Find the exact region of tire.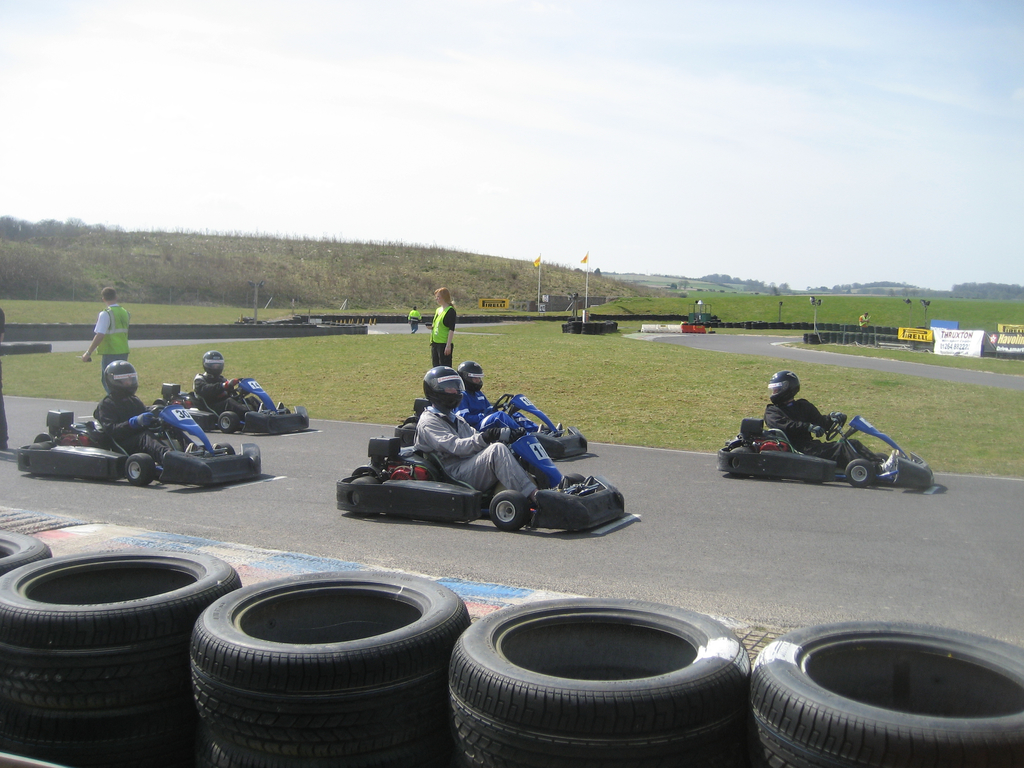
Exact region: detection(491, 490, 531, 532).
